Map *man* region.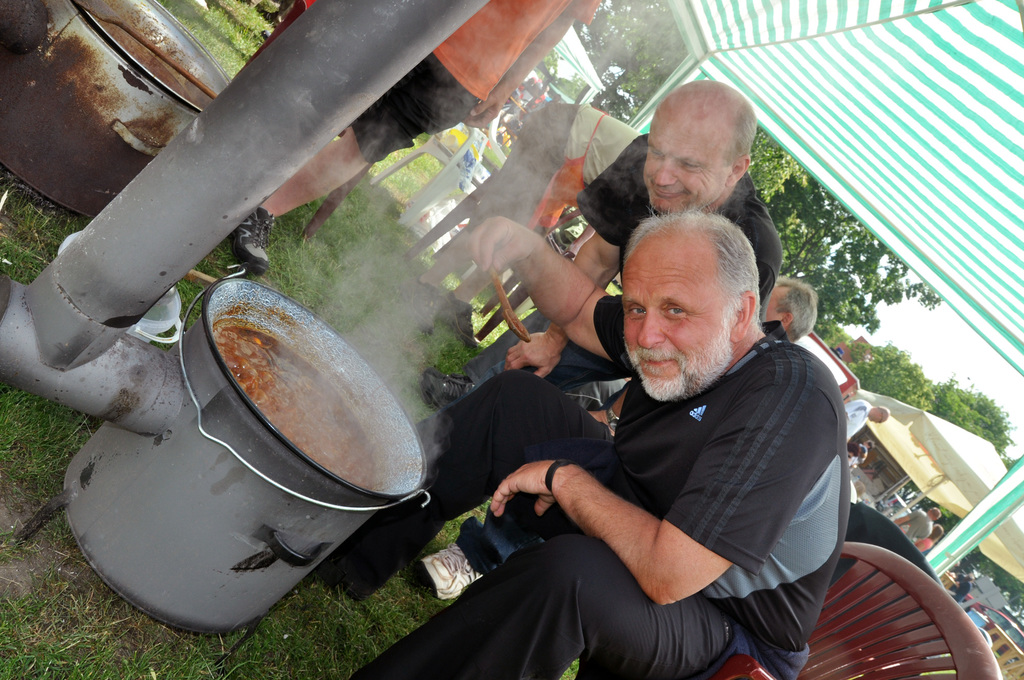
Mapped to {"left": 426, "top": 277, "right": 819, "bottom": 435}.
